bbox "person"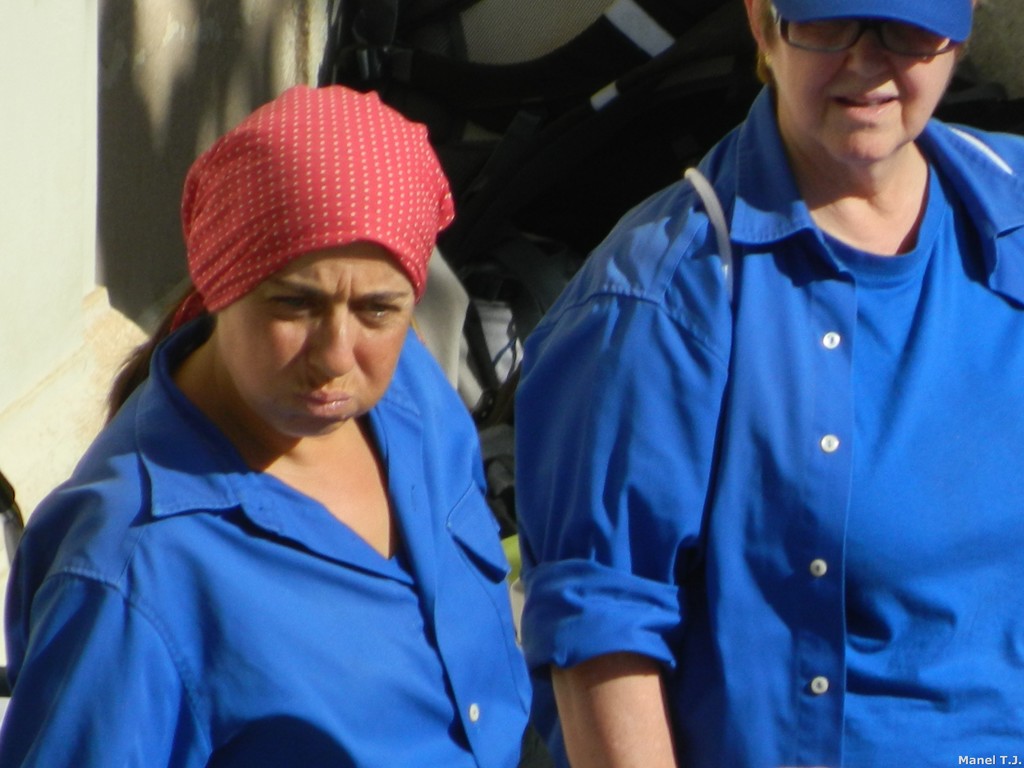
(0,88,569,767)
